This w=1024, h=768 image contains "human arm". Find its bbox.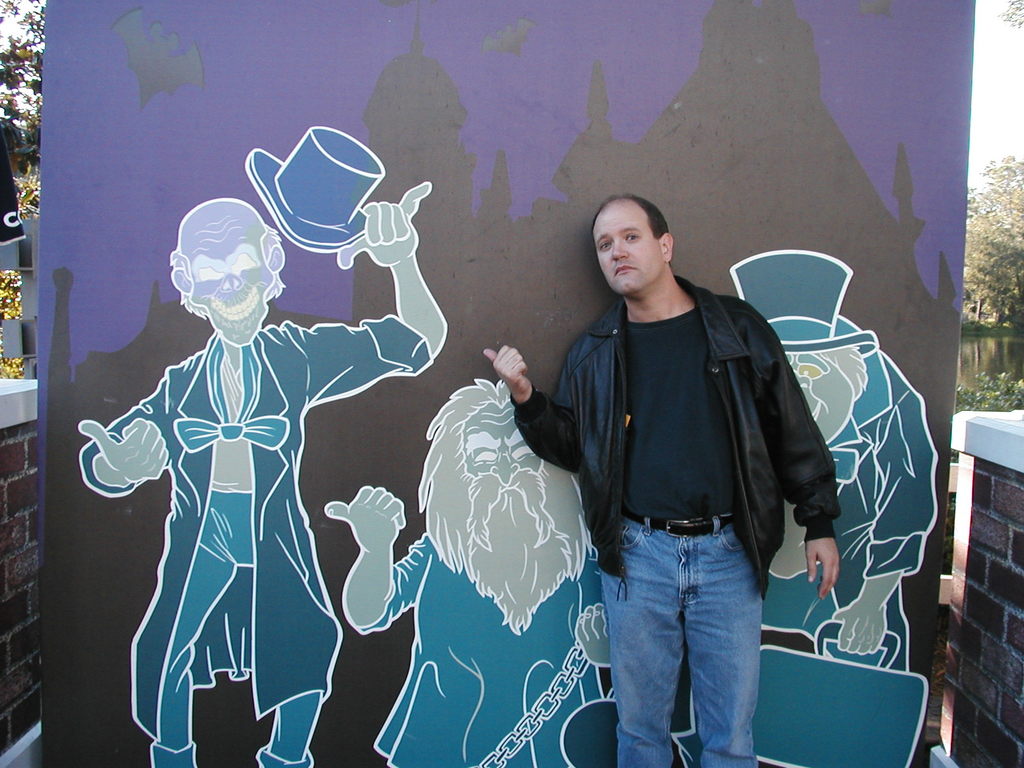
(484,334,589,471).
